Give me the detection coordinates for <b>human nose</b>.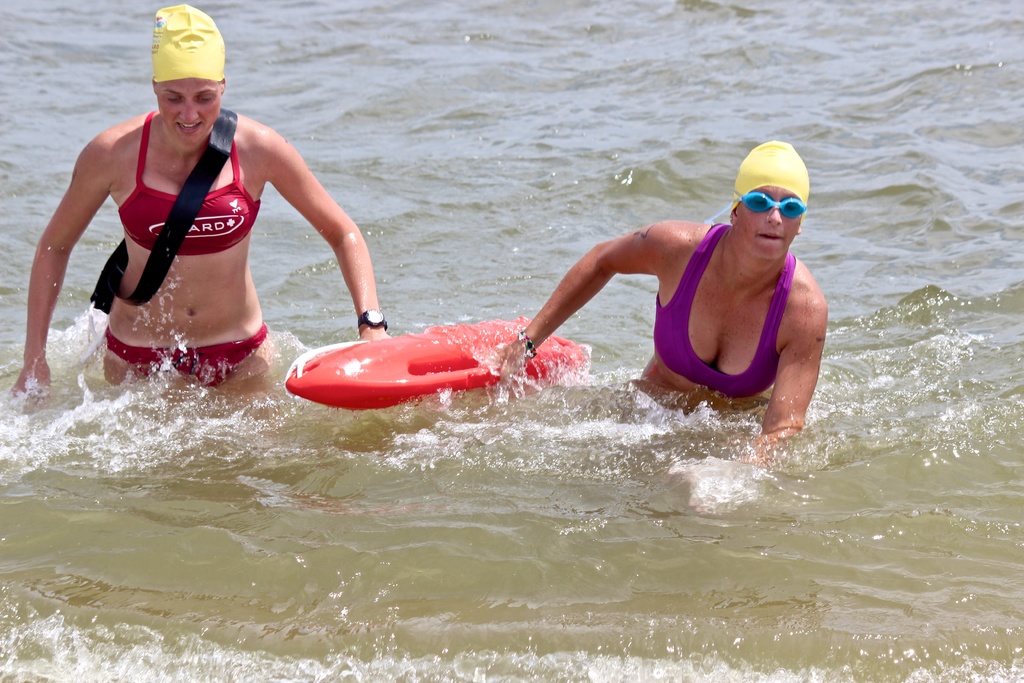
select_region(179, 100, 198, 125).
